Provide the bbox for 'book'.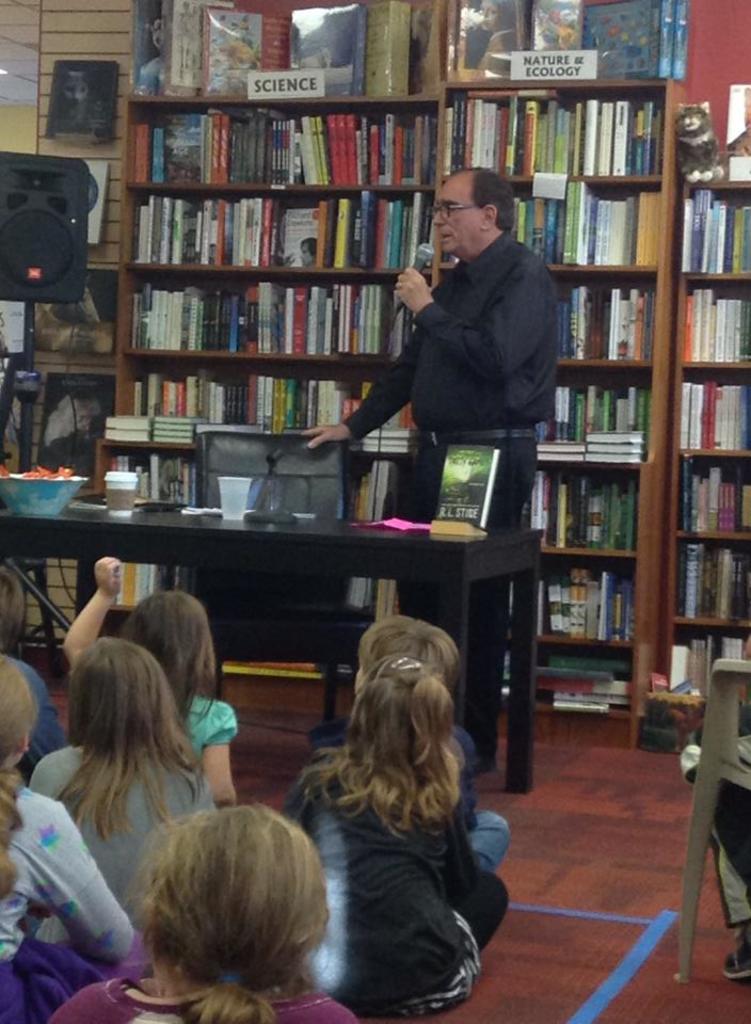
box(355, 0, 406, 106).
